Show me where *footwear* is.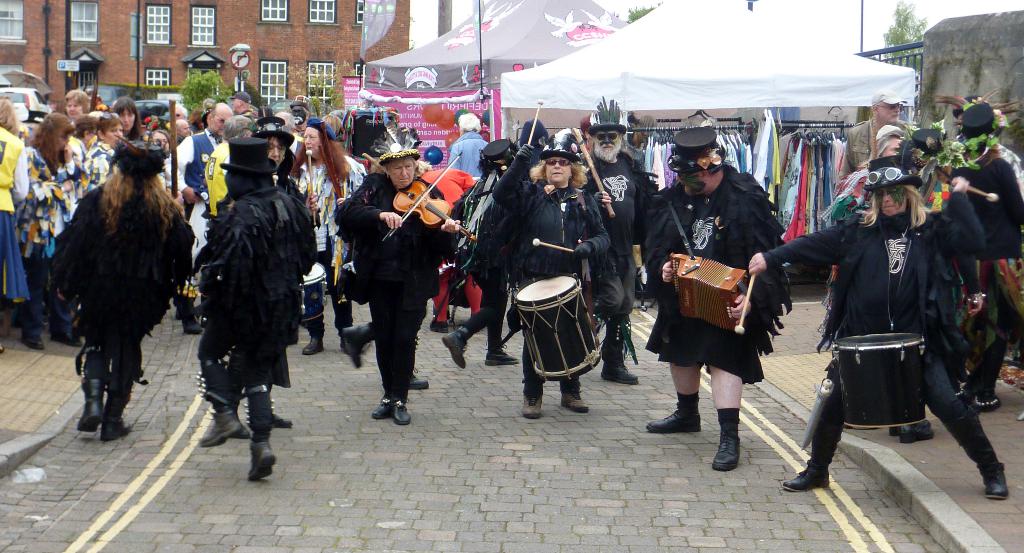
*footwear* is at (712,437,743,469).
